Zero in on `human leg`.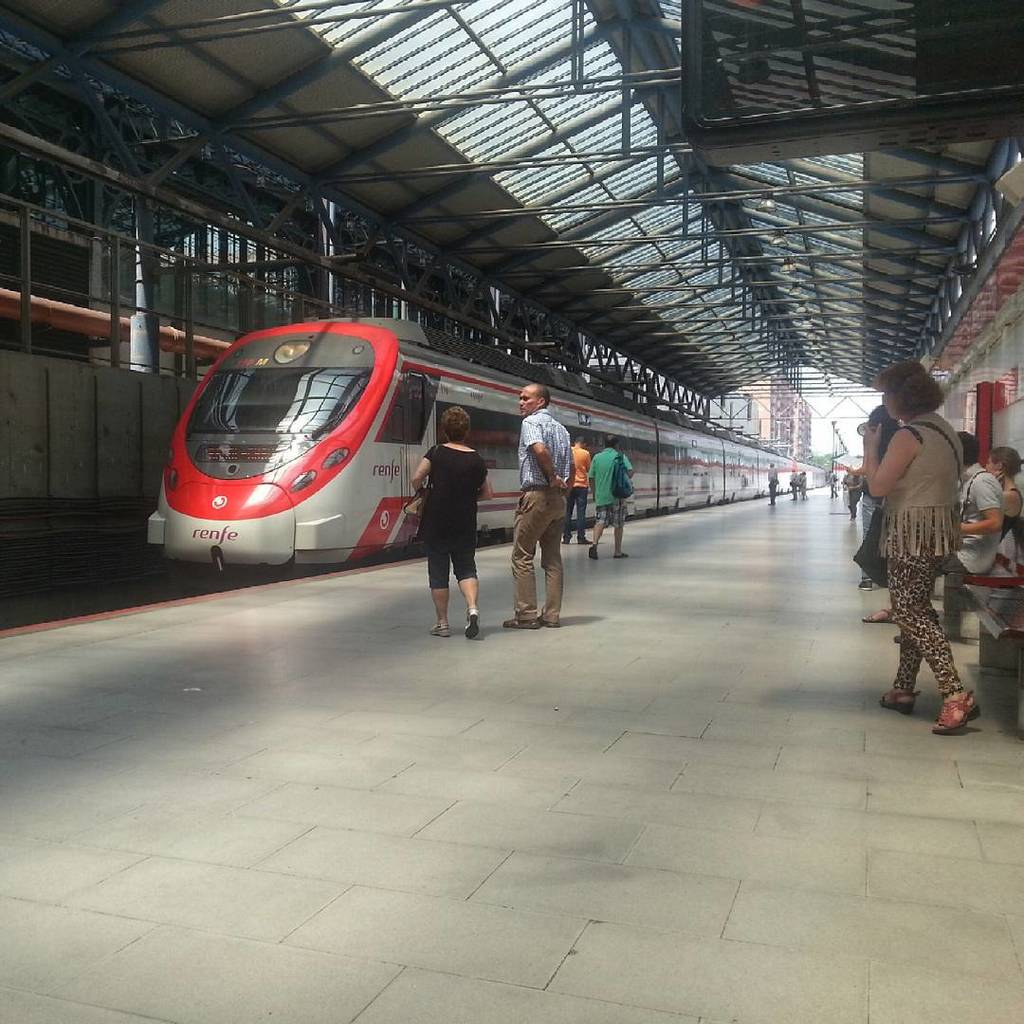
Zeroed in: {"x1": 414, "y1": 504, "x2": 455, "y2": 639}.
